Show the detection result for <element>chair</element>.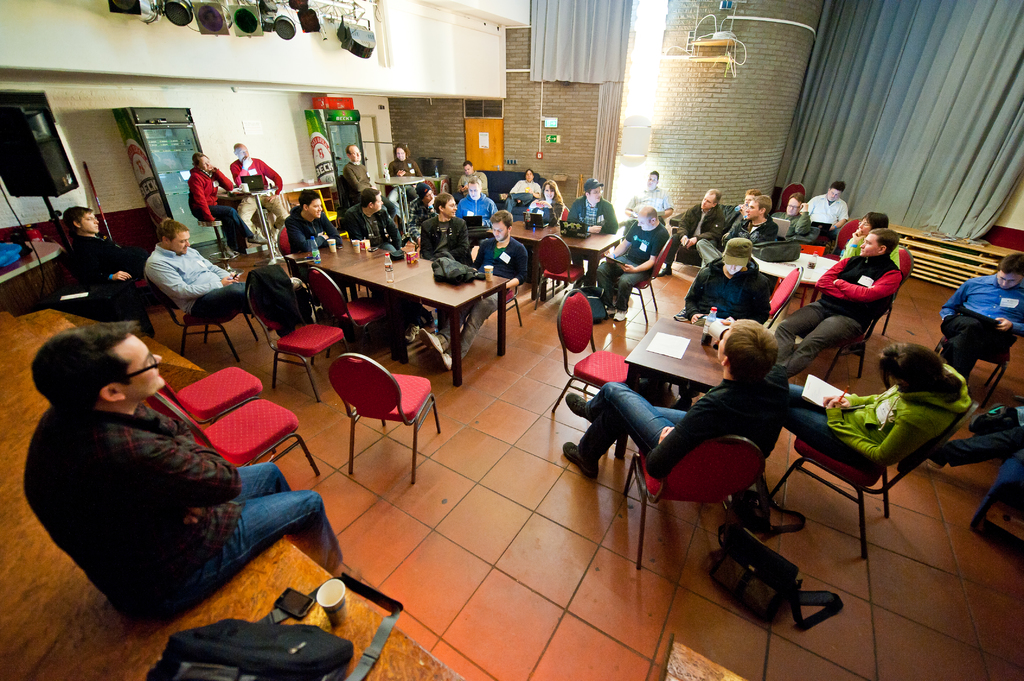
132, 373, 263, 433.
